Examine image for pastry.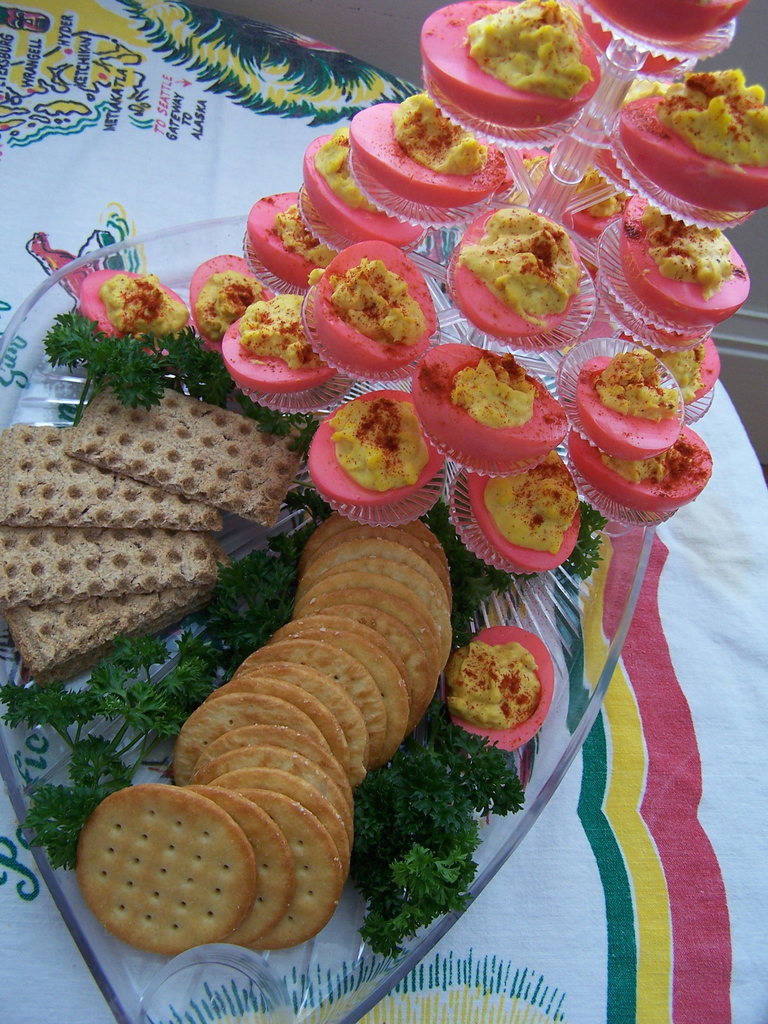
Examination result: 581:4:735:55.
